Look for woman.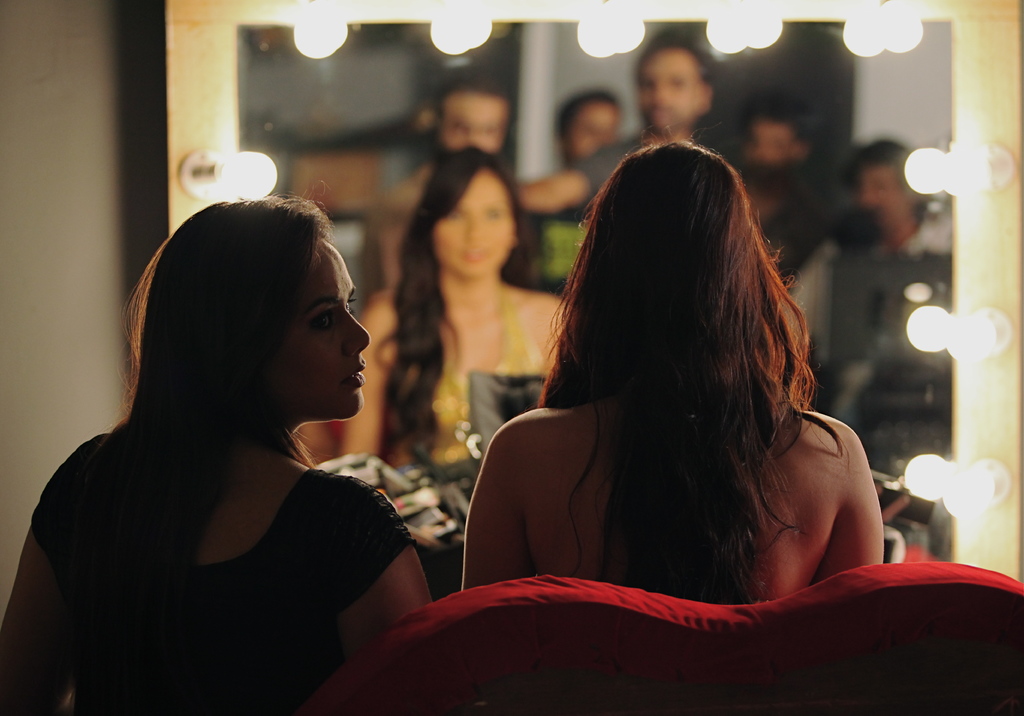
Found: box=[34, 162, 461, 715].
